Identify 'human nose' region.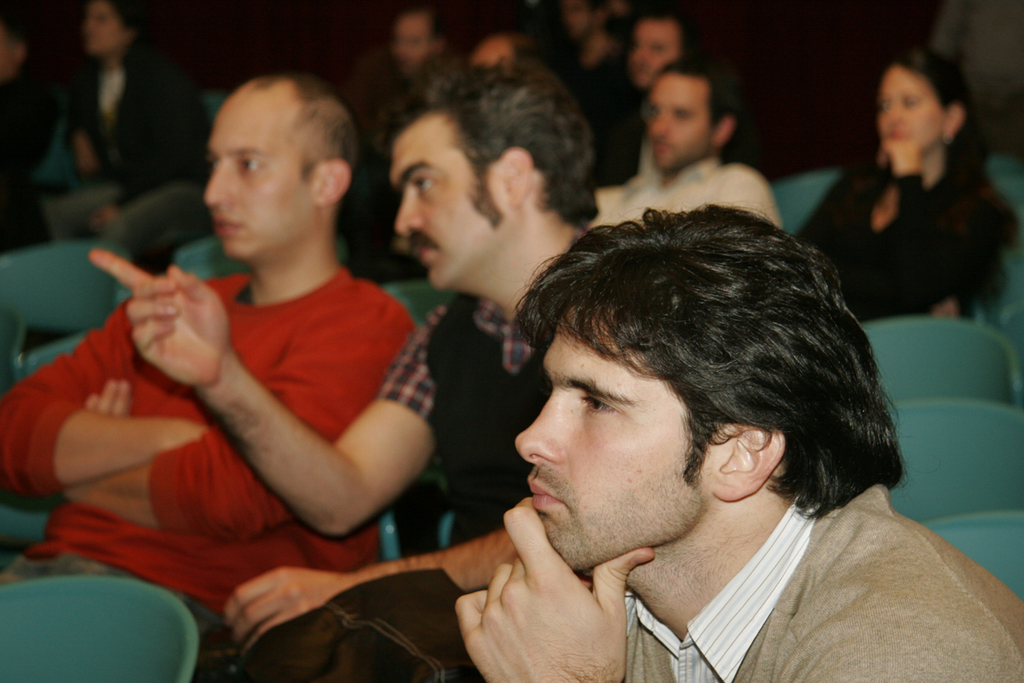
Region: [649,114,669,137].
